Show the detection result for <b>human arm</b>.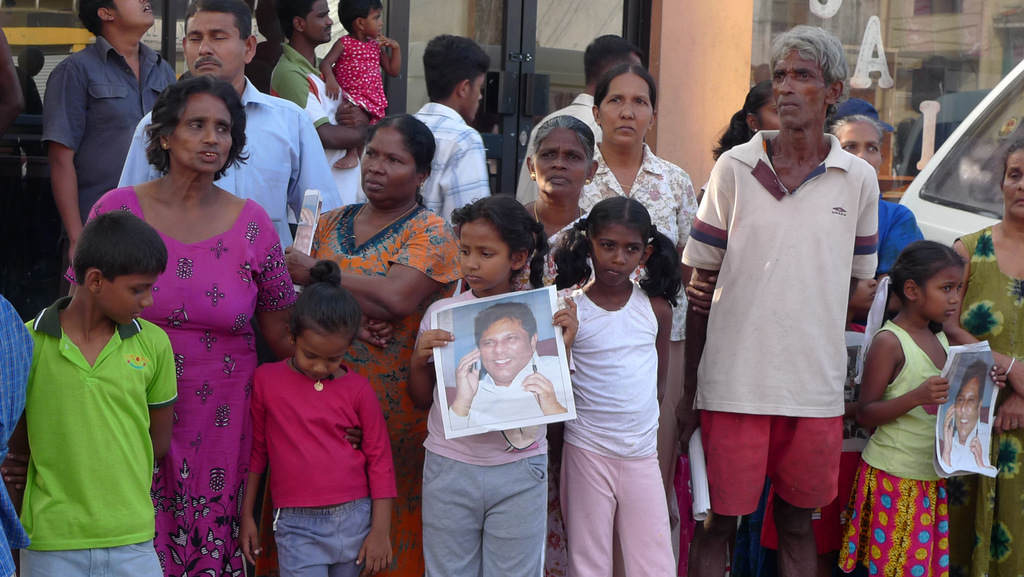
bbox(283, 220, 451, 325).
